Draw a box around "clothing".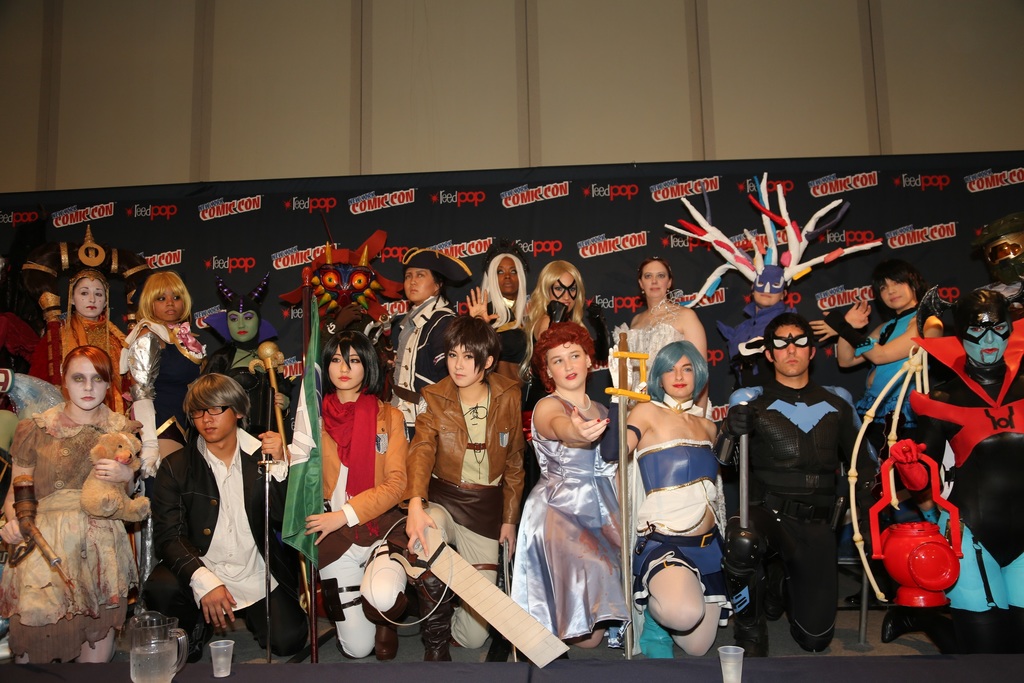
x1=390 y1=293 x2=459 y2=438.
